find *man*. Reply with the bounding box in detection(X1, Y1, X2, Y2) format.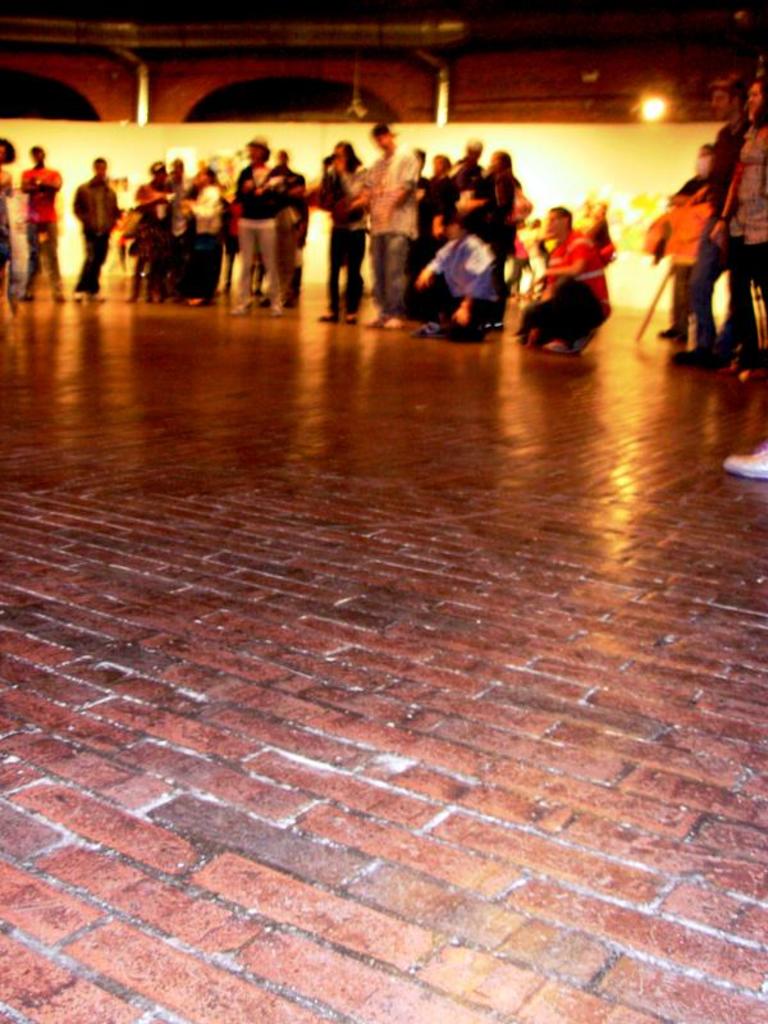
detection(14, 143, 64, 307).
